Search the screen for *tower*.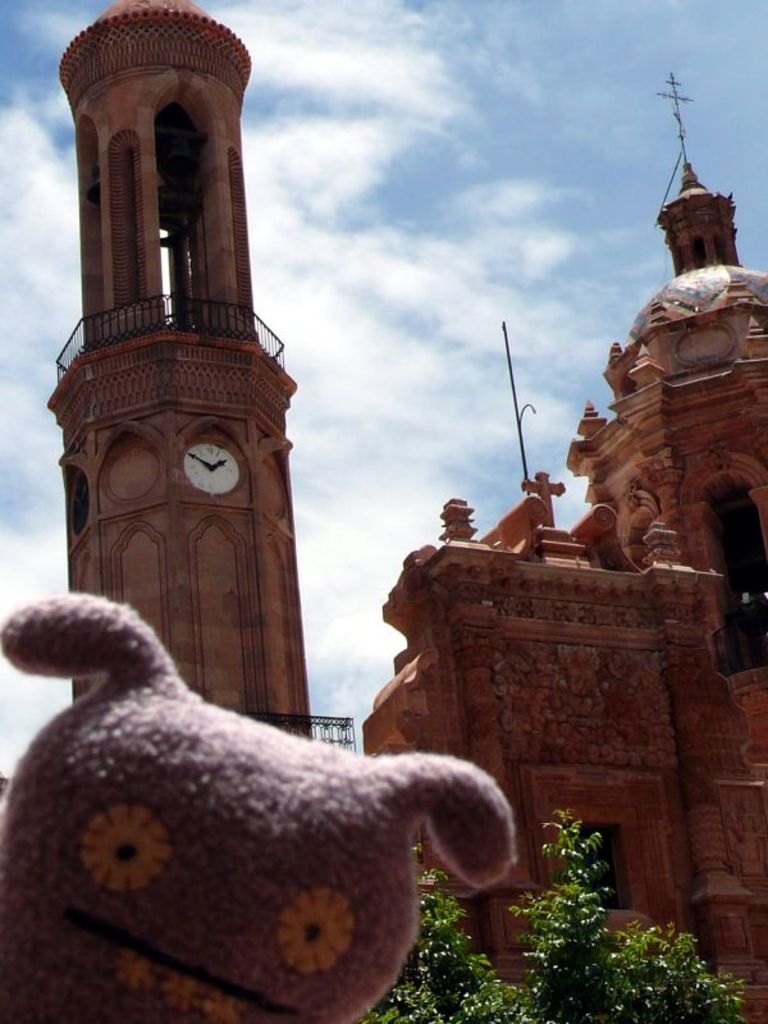
Found at select_region(654, 72, 746, 284).
